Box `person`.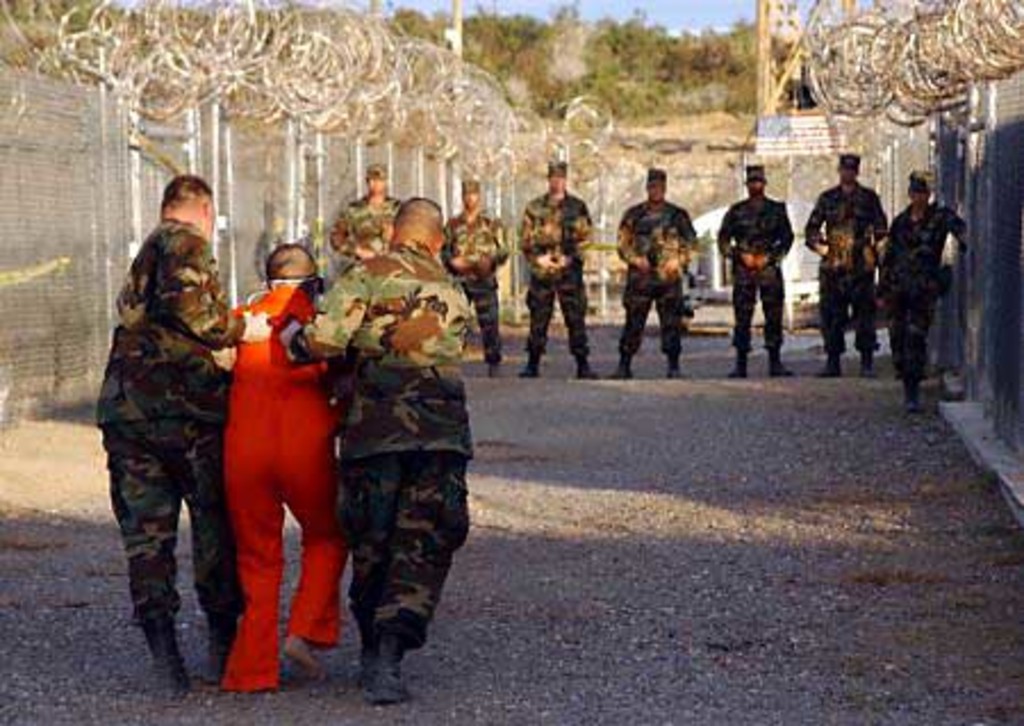
(806, 152, 890, 380).
